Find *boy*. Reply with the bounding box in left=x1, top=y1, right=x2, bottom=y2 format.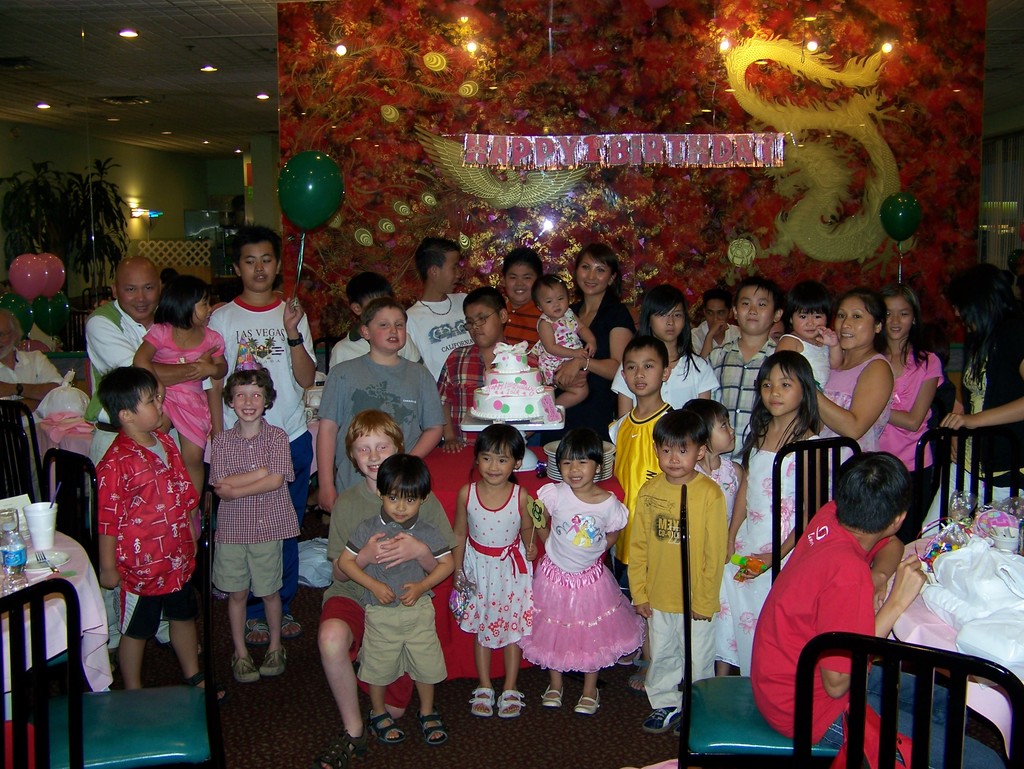
left=749, top=452, right=1005, bottom=767.
